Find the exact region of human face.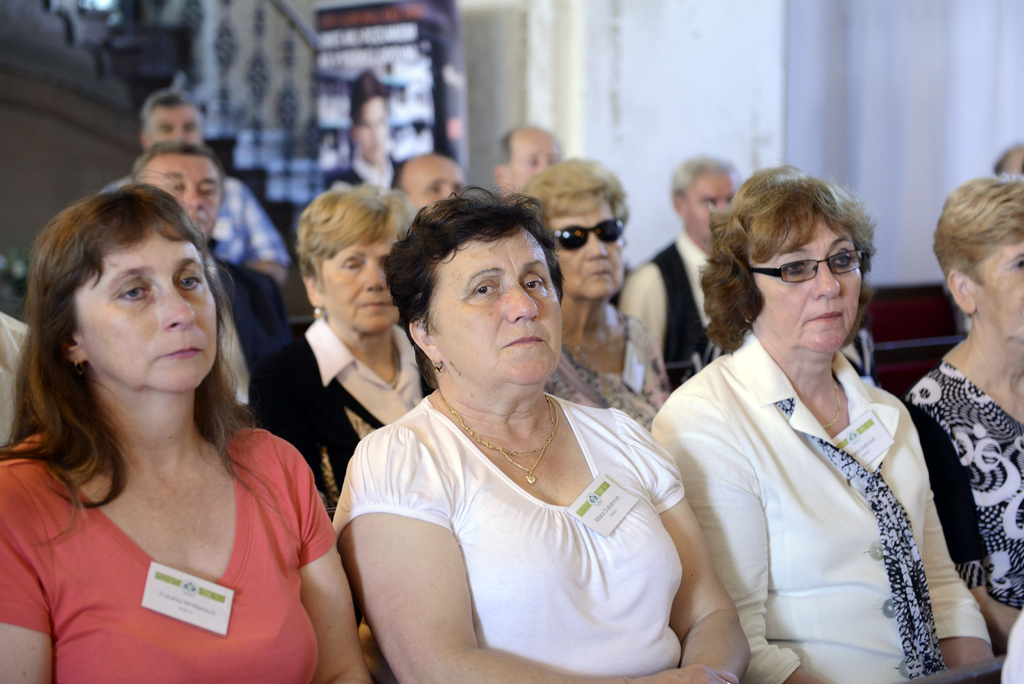
Exact region: region(403, 159, 467, 215).
